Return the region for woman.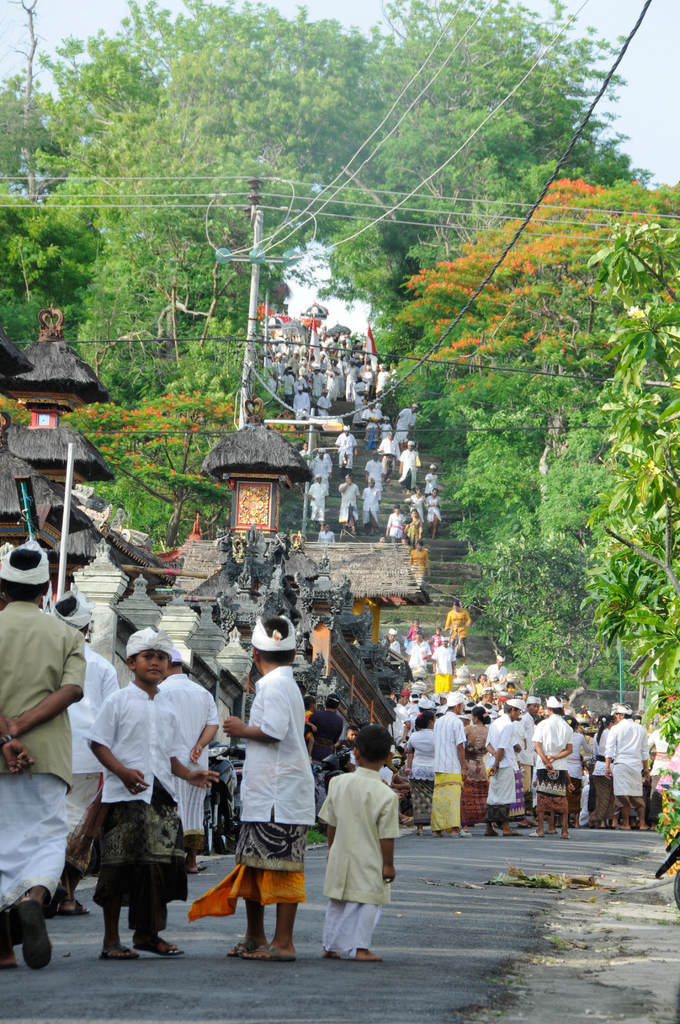
left=586, top=712, right=616, bottom=826.
